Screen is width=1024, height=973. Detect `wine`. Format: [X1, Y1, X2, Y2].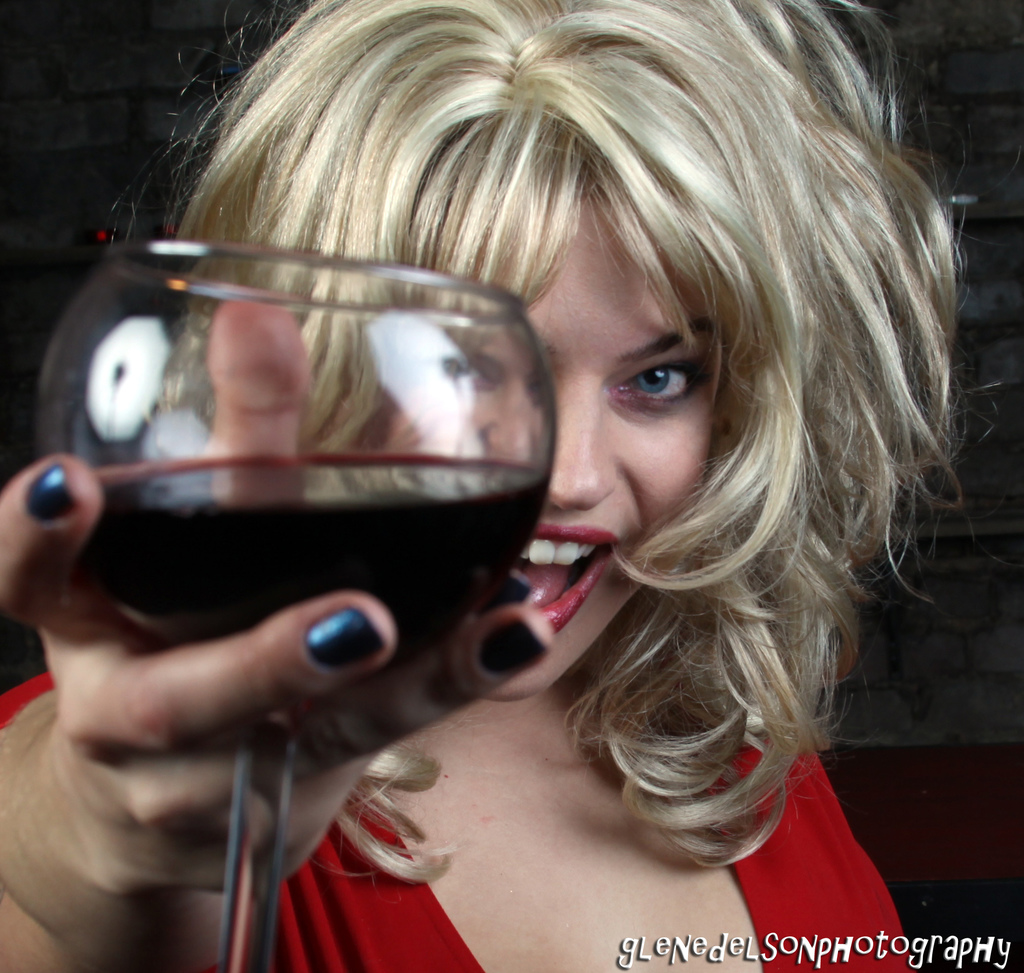
[74, 448, 545, 671].
